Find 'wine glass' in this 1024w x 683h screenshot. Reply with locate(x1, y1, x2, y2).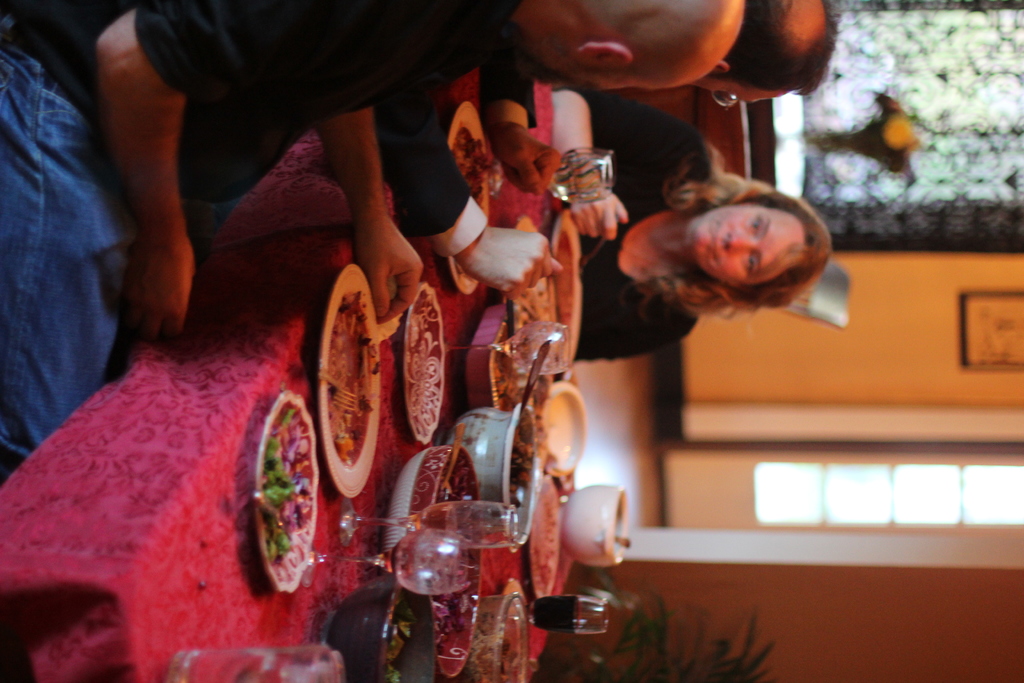
locate(499, 595, 610, 631).
